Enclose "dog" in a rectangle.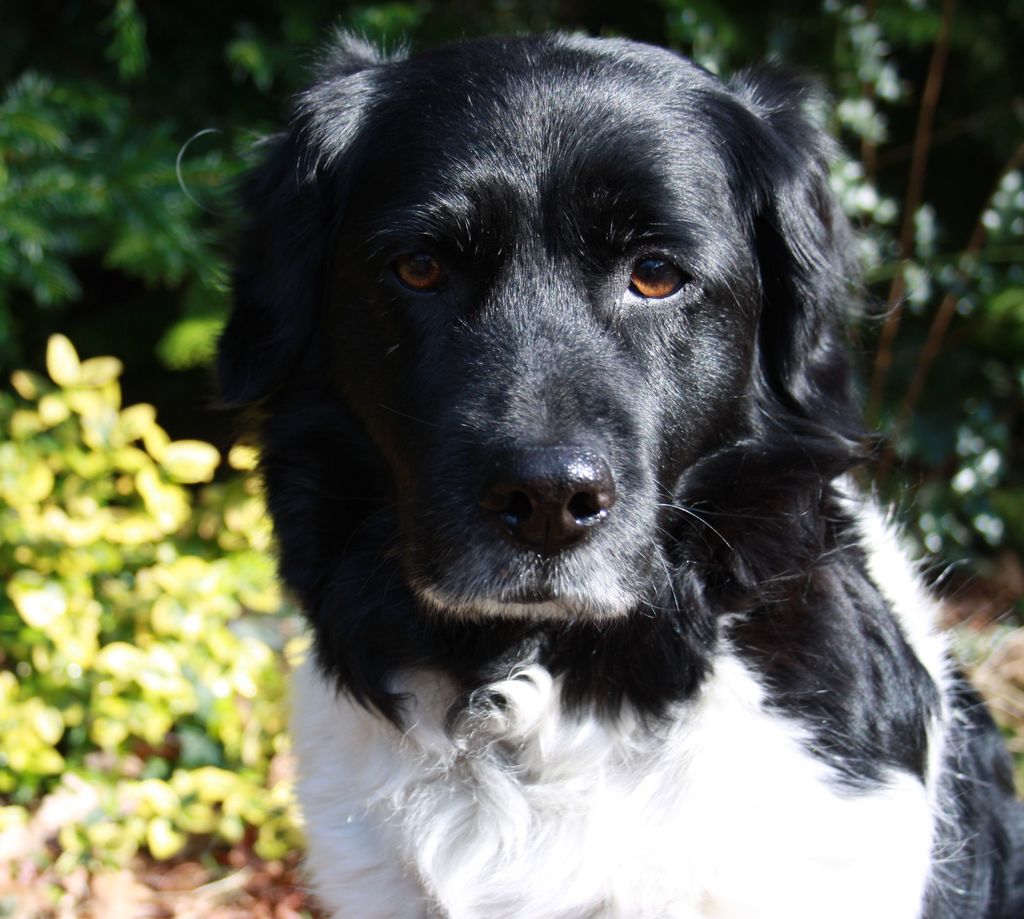
bbox=(184, 15, 1023, 918).
